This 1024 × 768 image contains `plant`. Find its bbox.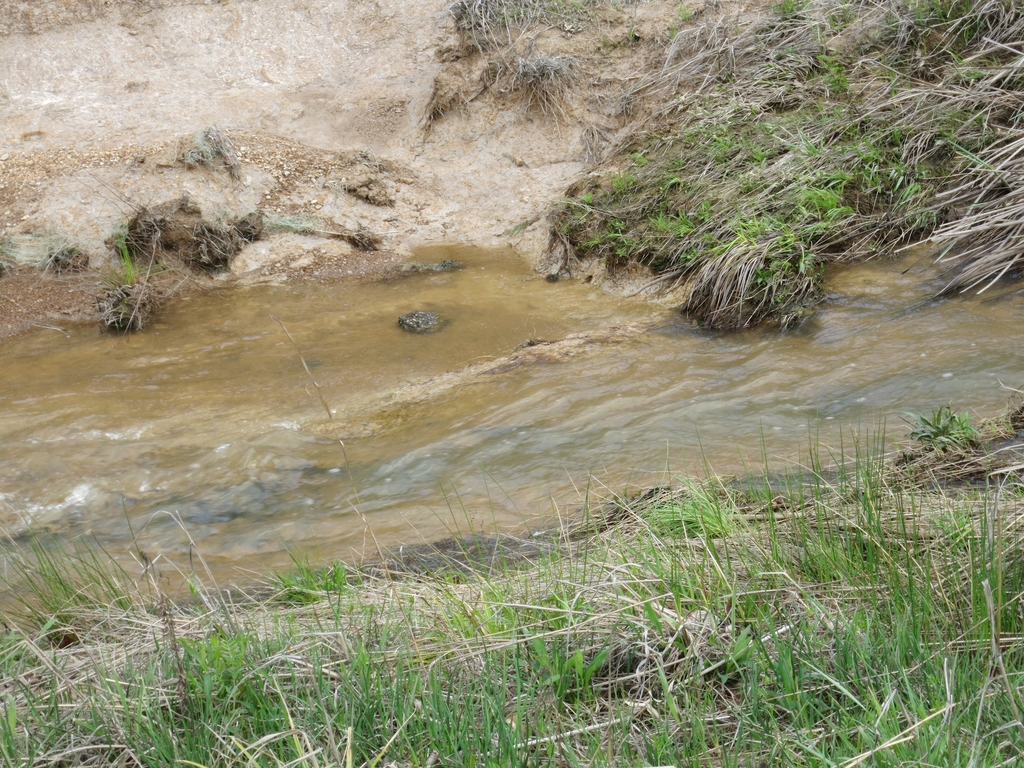
locate(577, 191, 593, 206).
